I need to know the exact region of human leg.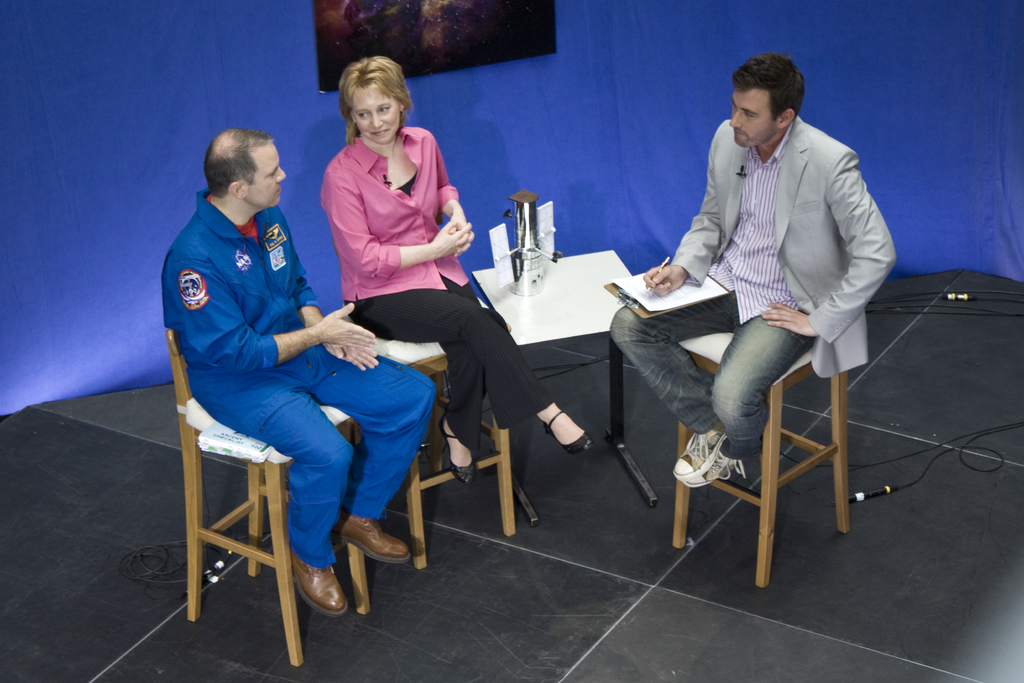
Region: [308, 345, 434, 555].
